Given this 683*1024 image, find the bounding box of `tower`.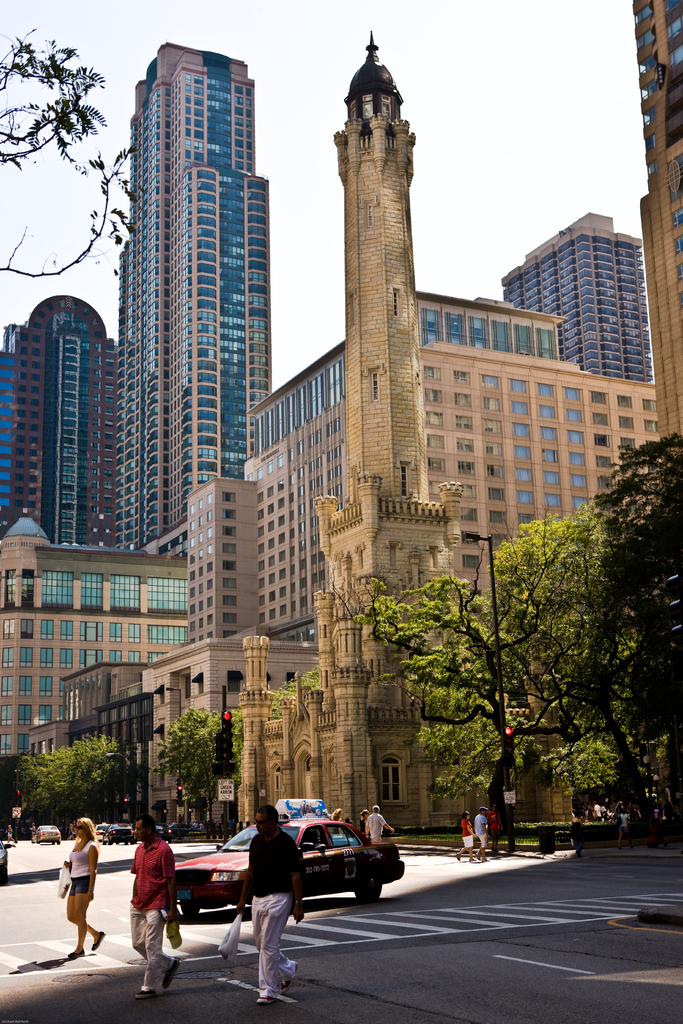
box(500, 213, 650, 382).
